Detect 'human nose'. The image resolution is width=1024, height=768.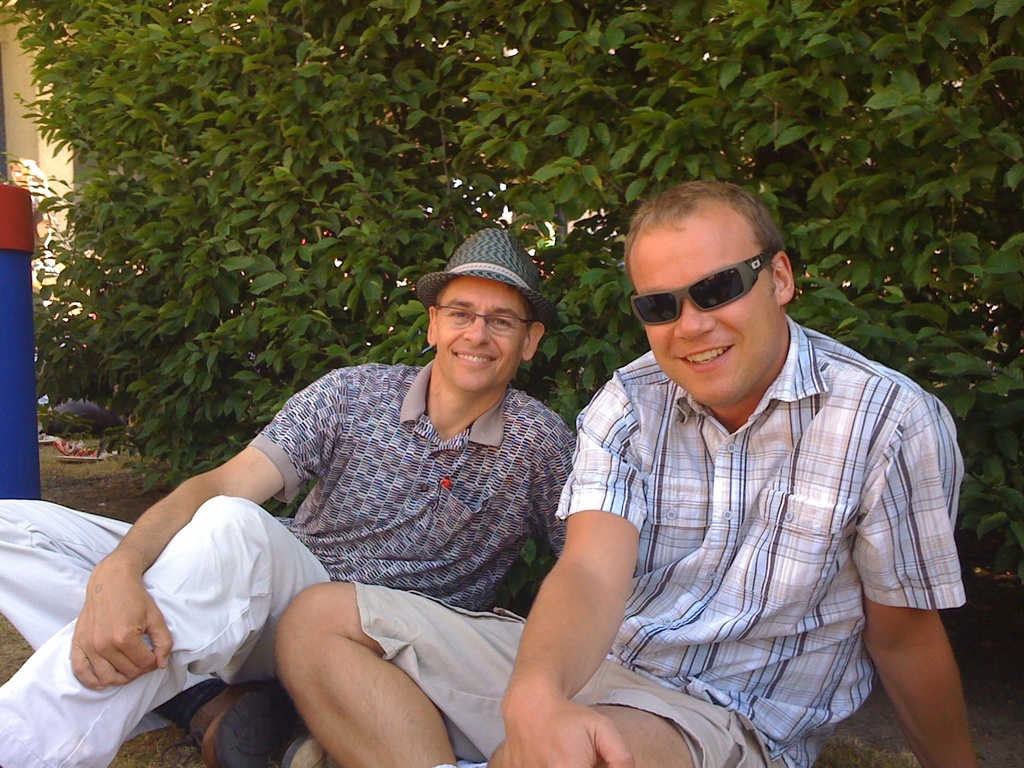
<box>465,318,492,347</box>.
